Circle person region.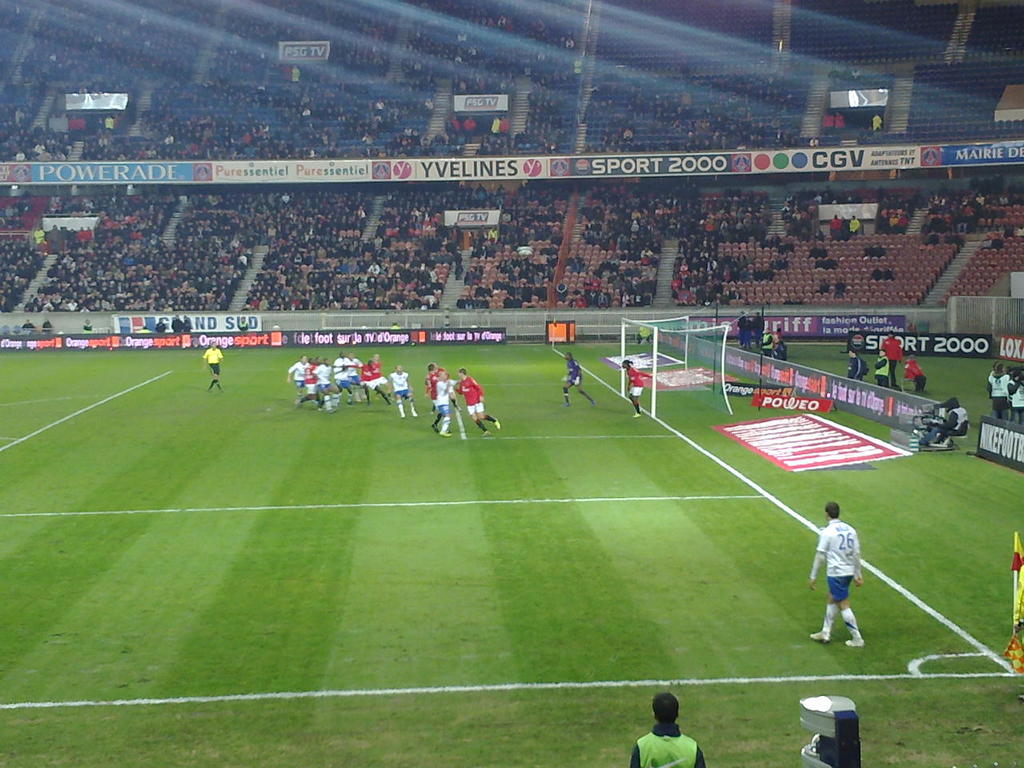
Region: region(238, 314, 249, 330).
